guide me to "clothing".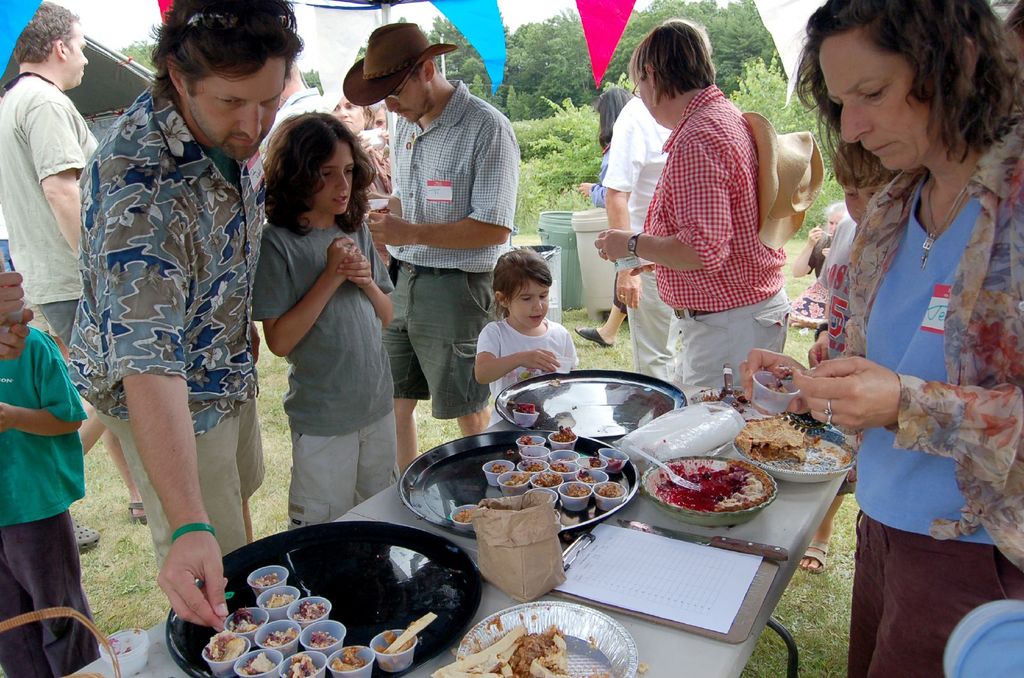
Guidance: 837, 512, 1016, 674.
